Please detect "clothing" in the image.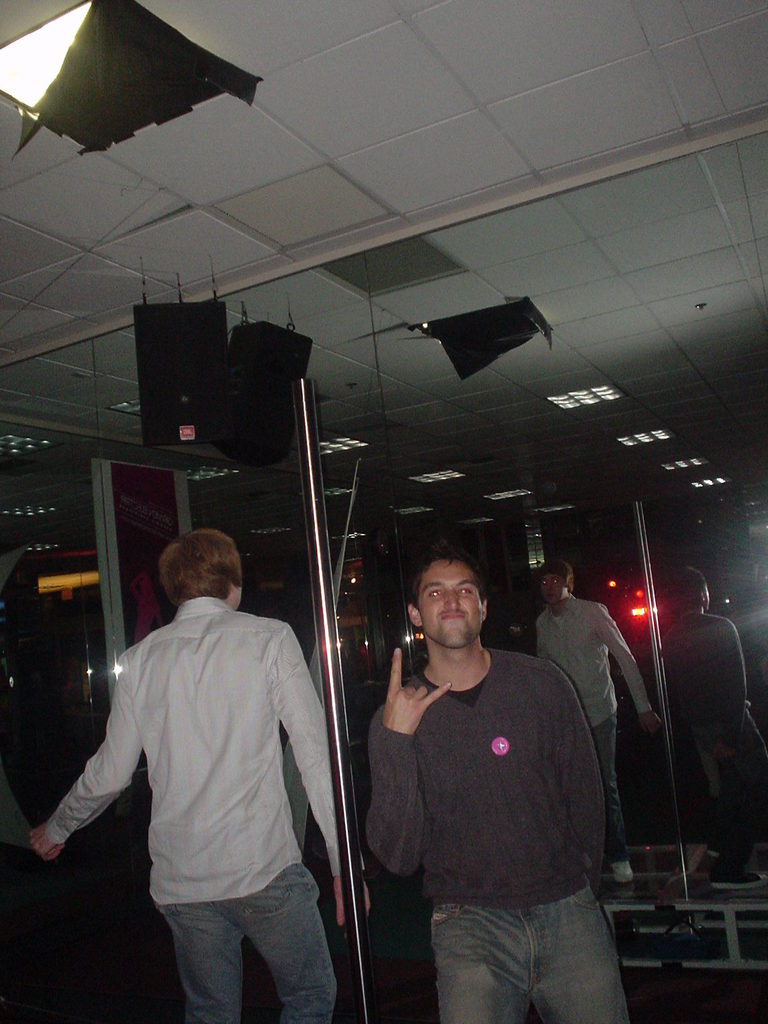
(x1=534, y1=586, x2=641, y2=867).
